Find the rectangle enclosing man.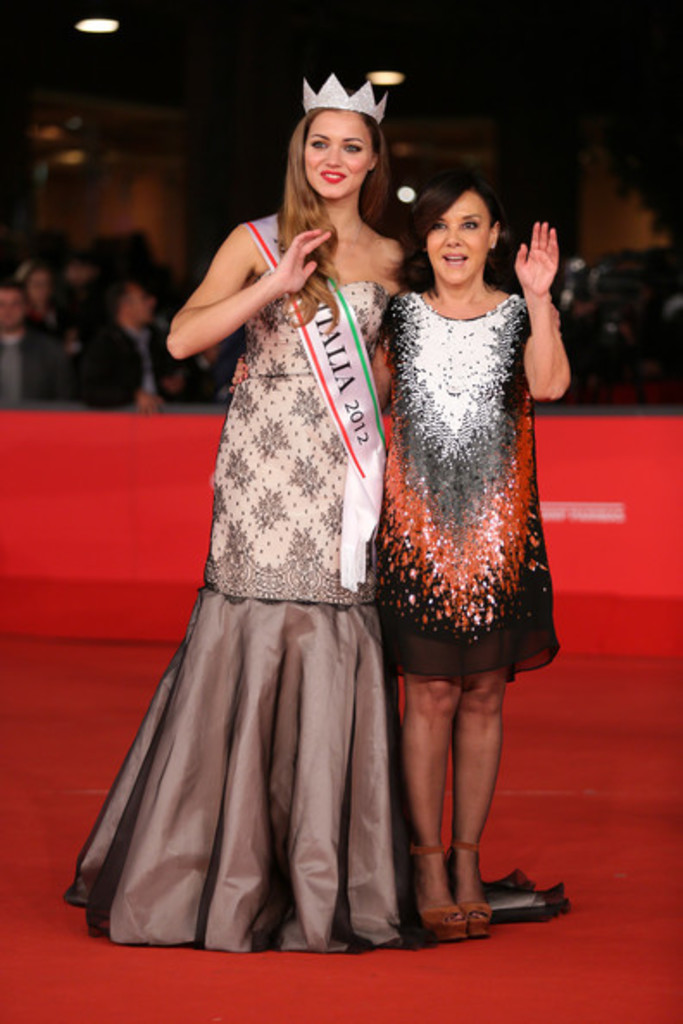
select_region(0, 279, 59, 409).
